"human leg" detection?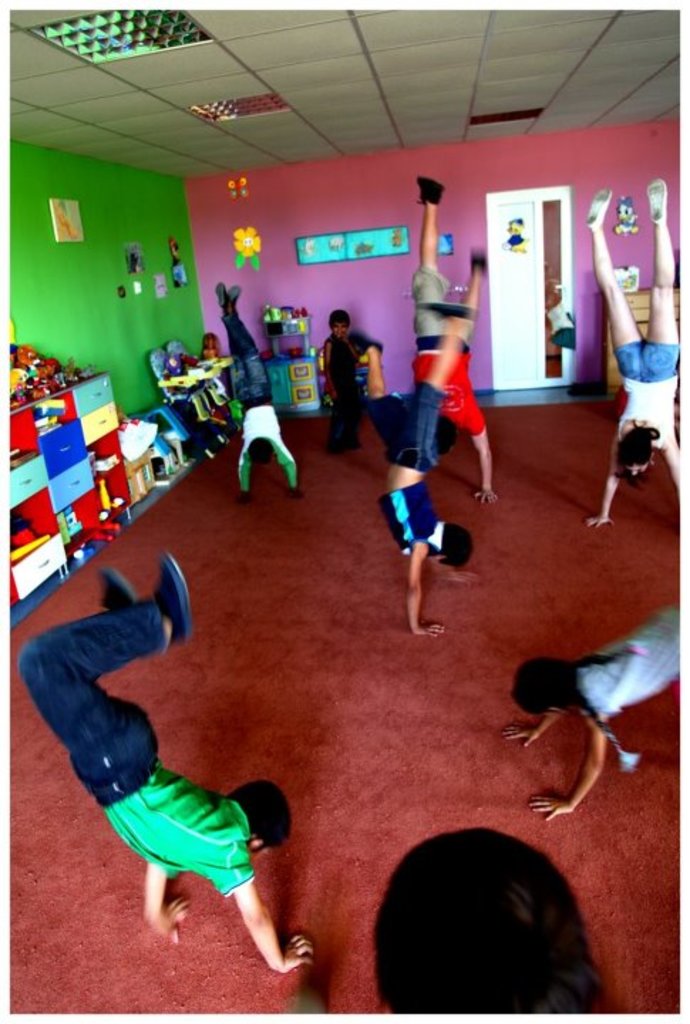
select_region(230, 294, 270, 404)
